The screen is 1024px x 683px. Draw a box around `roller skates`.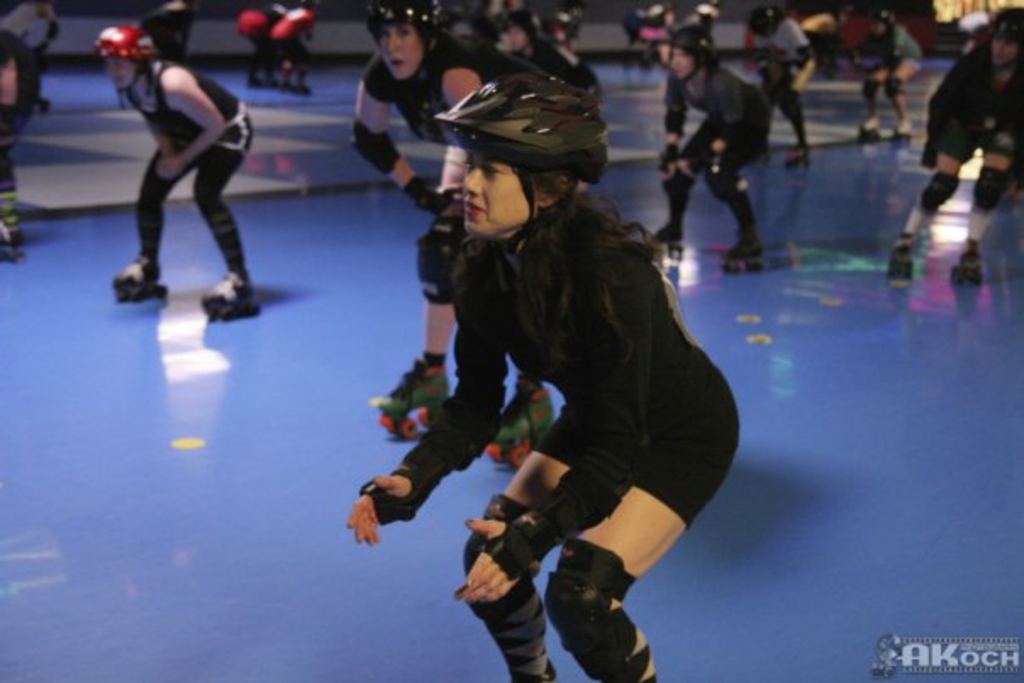
box=[785, 136, 814, 166].
